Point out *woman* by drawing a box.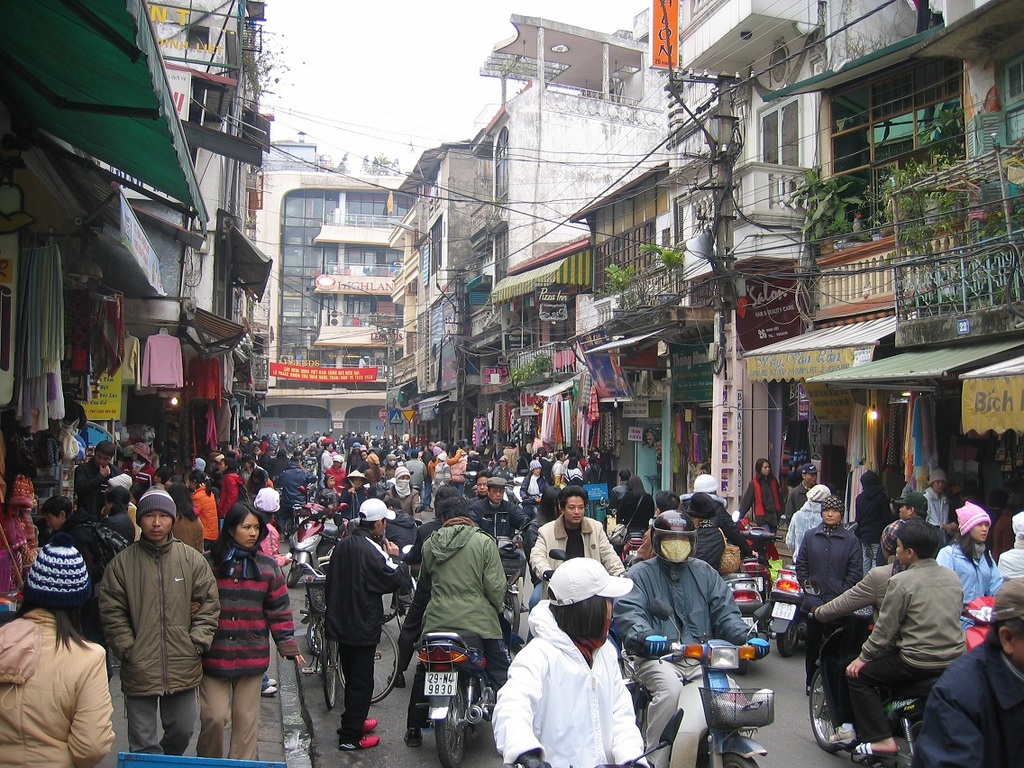
854,470,895,576.
